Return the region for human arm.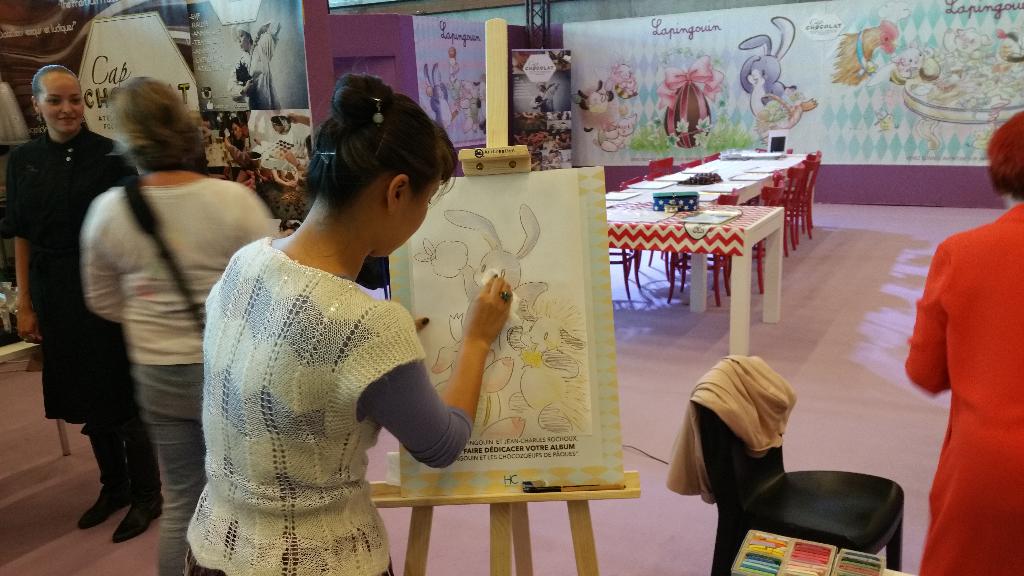
left=116, top=141, right=139, bottom=188.
